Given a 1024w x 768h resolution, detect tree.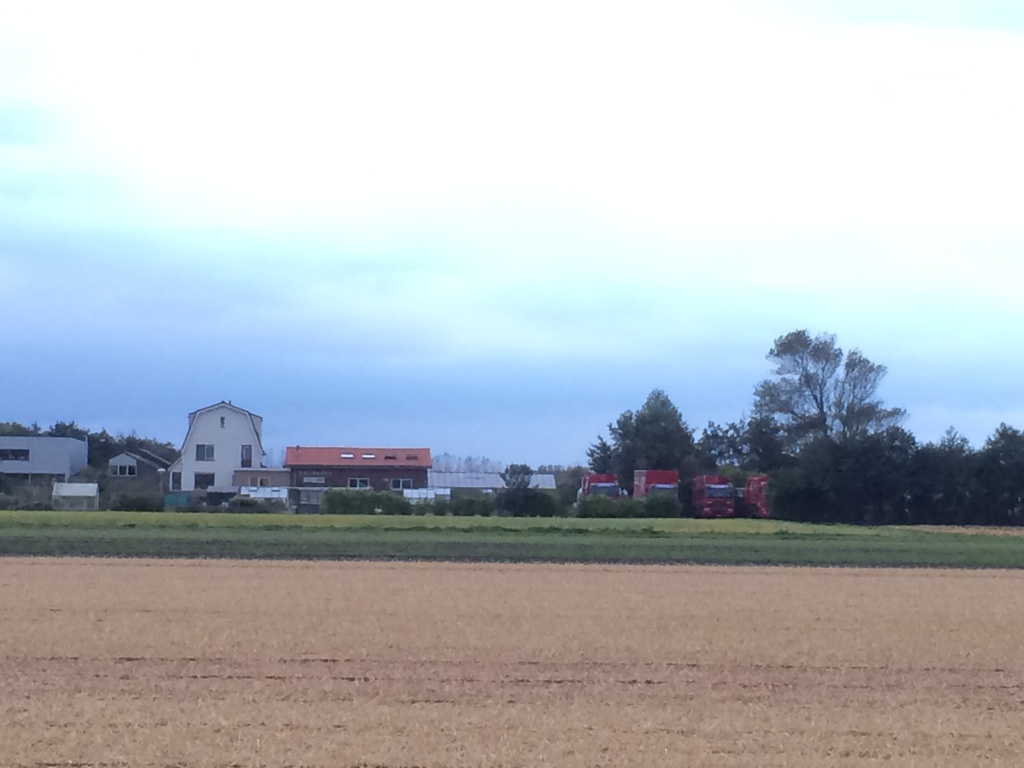
pyautogui.locateOnScreen(496, 462, 540, 507).
